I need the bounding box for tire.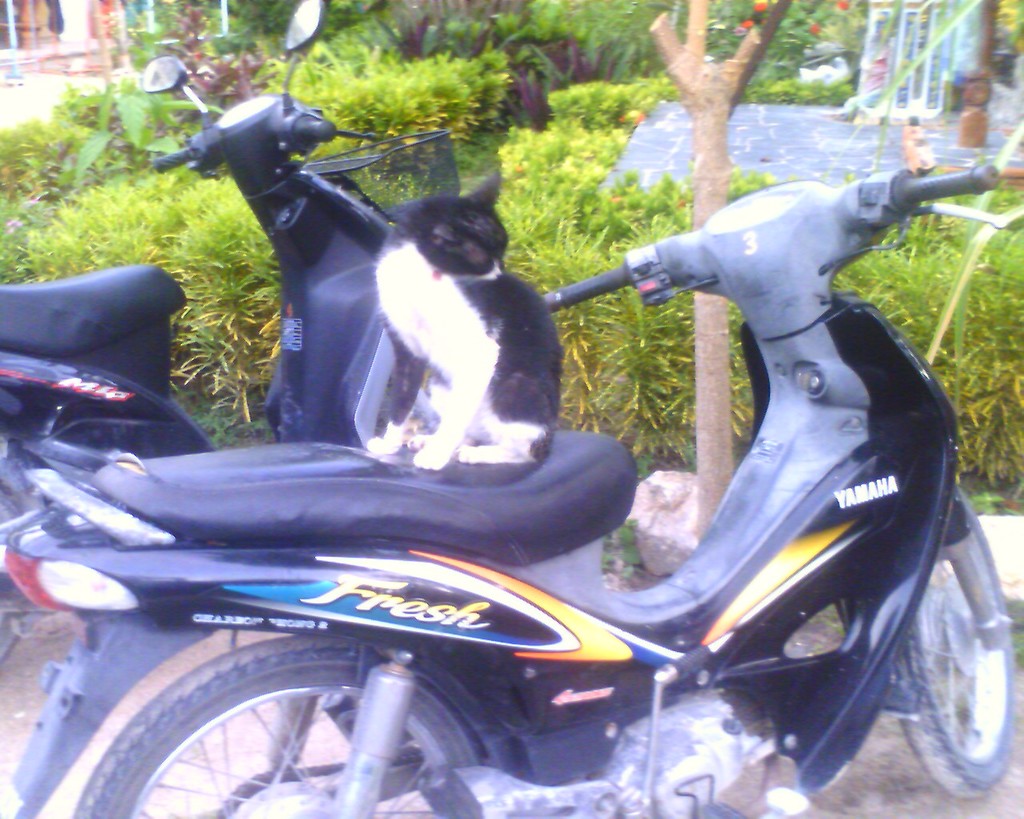
Here it is: 78, 639, 498, 818.
